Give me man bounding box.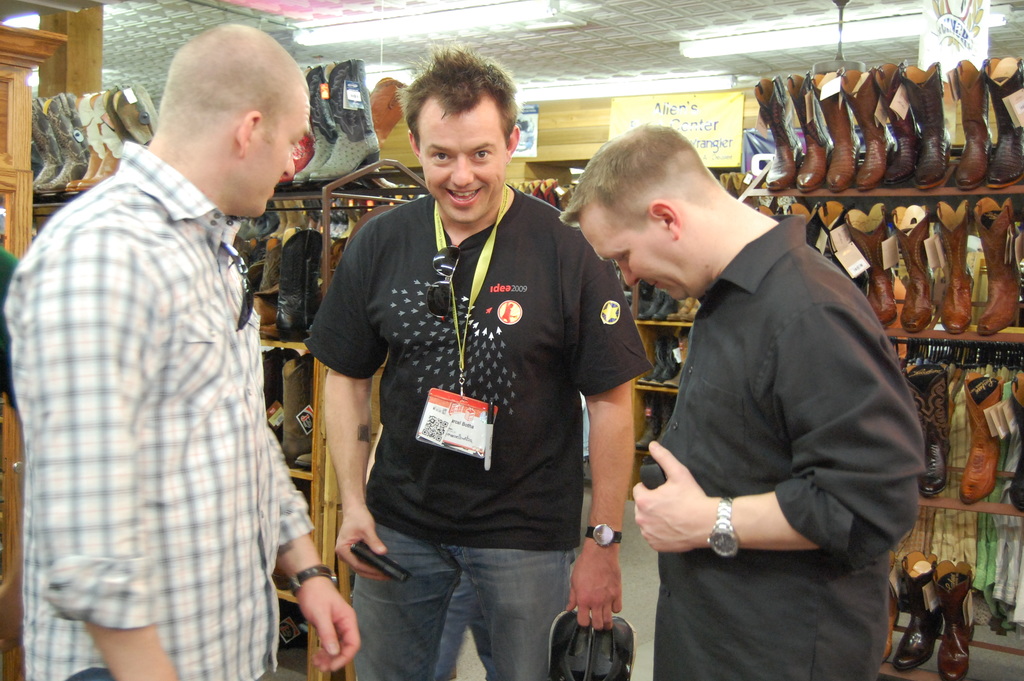
302:44:657:680.
